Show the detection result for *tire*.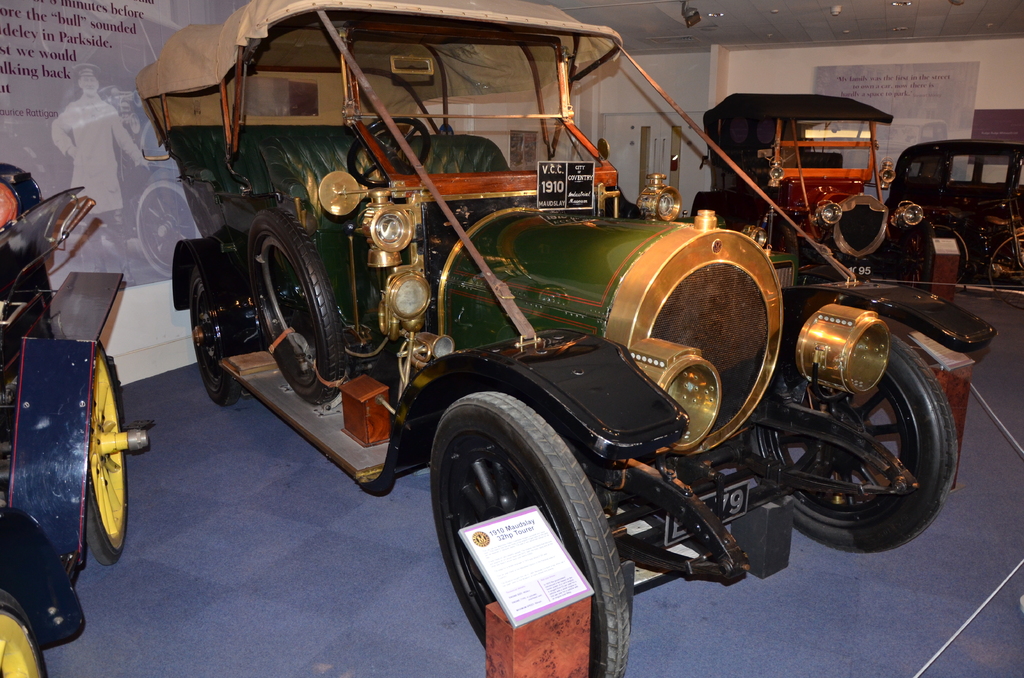
pyautogui.locateOnScreen(0, 589, 45, 677).
